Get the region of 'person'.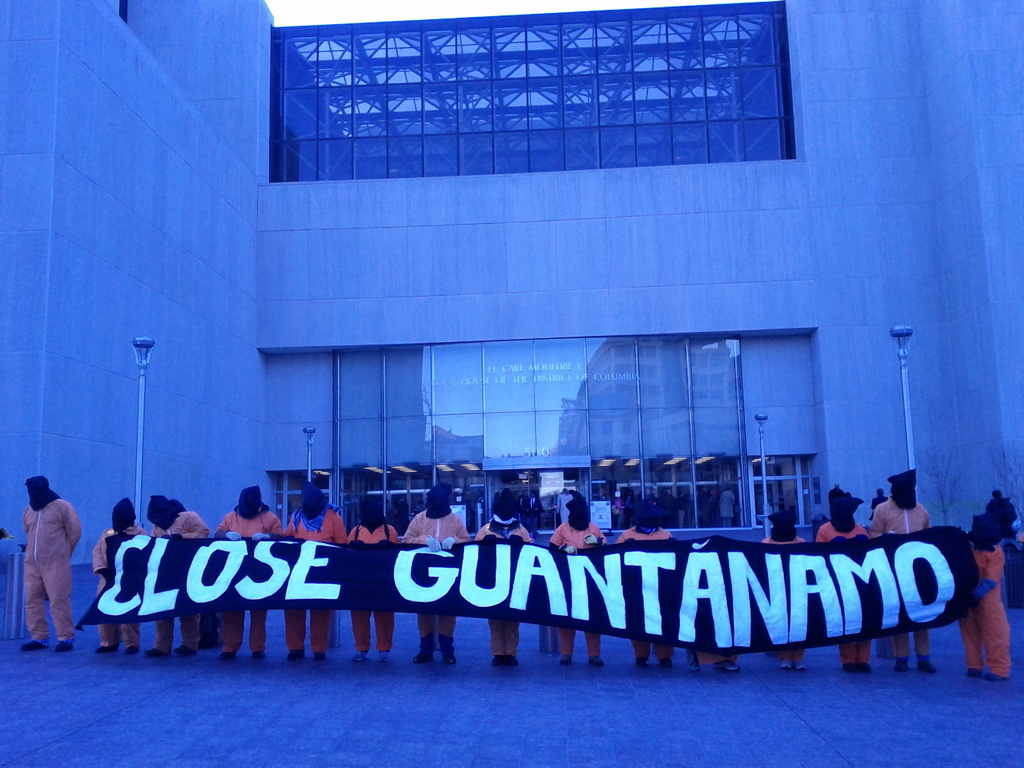
x1=812, y1=487, x2=869, y2=683.
